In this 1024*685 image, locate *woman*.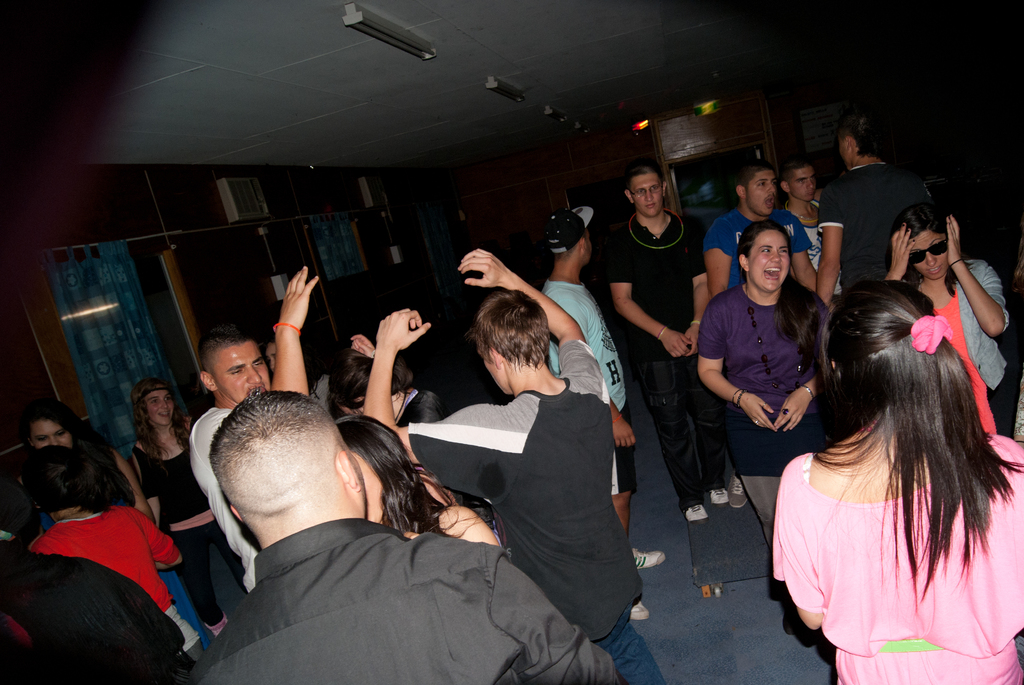
Bounding box: (left=694, top=216, right=829, bottom=551).
